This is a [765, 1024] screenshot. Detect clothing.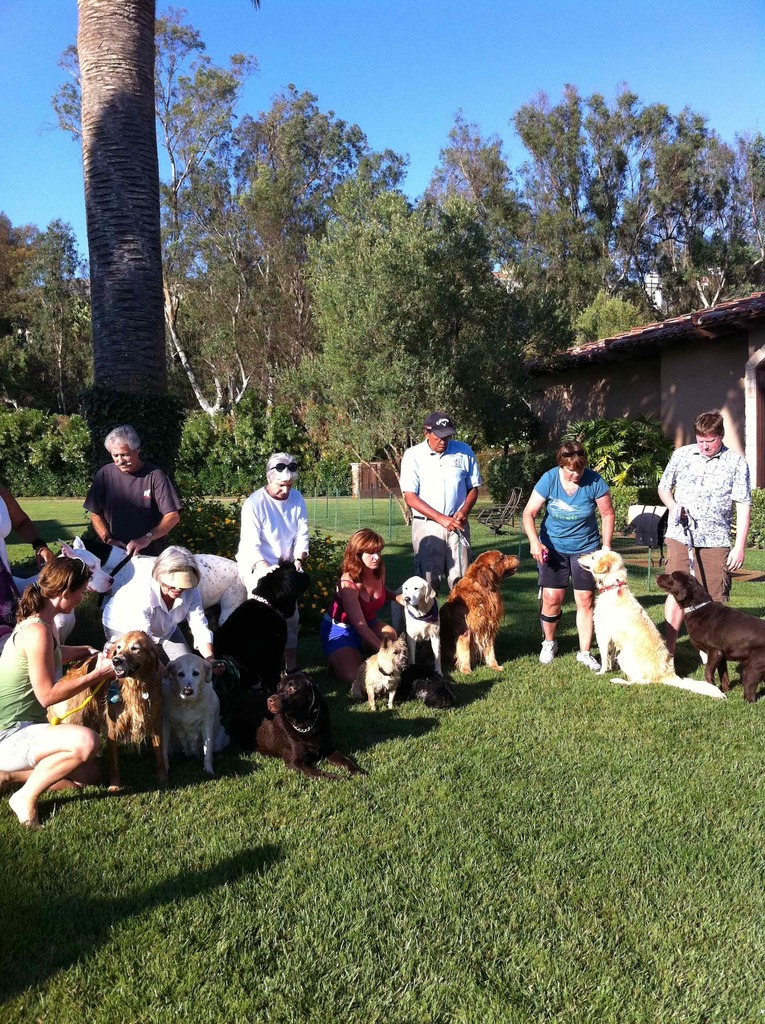
(x1=226, y1=486, x2=308, y2=593).
